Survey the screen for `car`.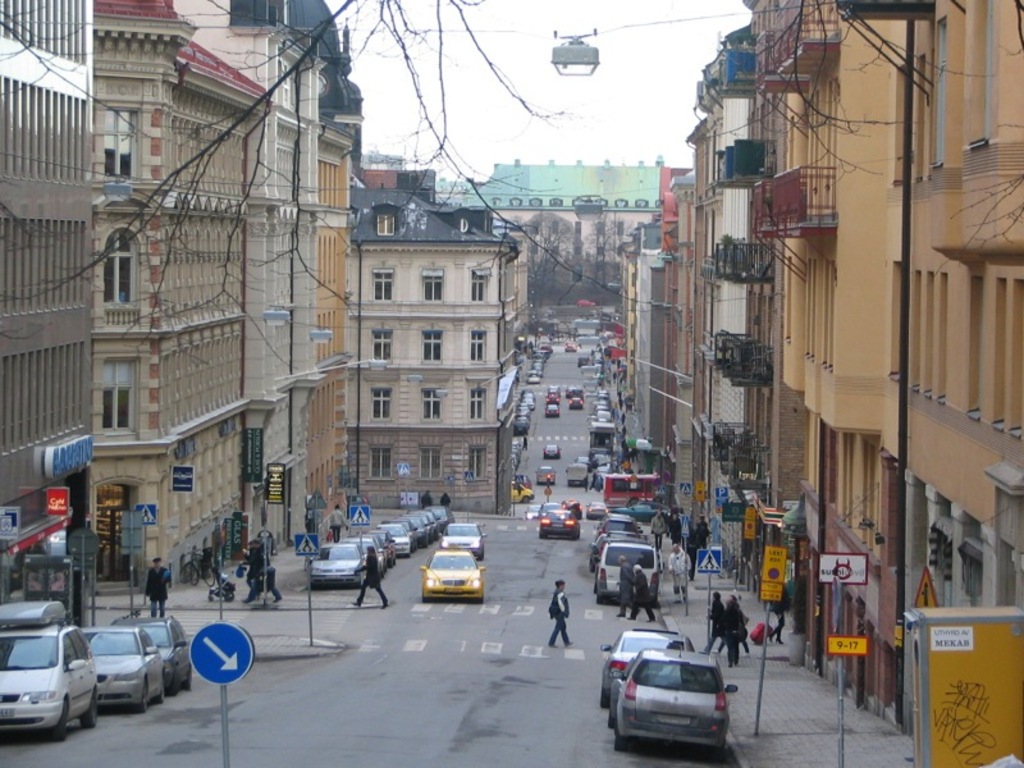
Survey found: bbox=(421, 549, 480, 600).
